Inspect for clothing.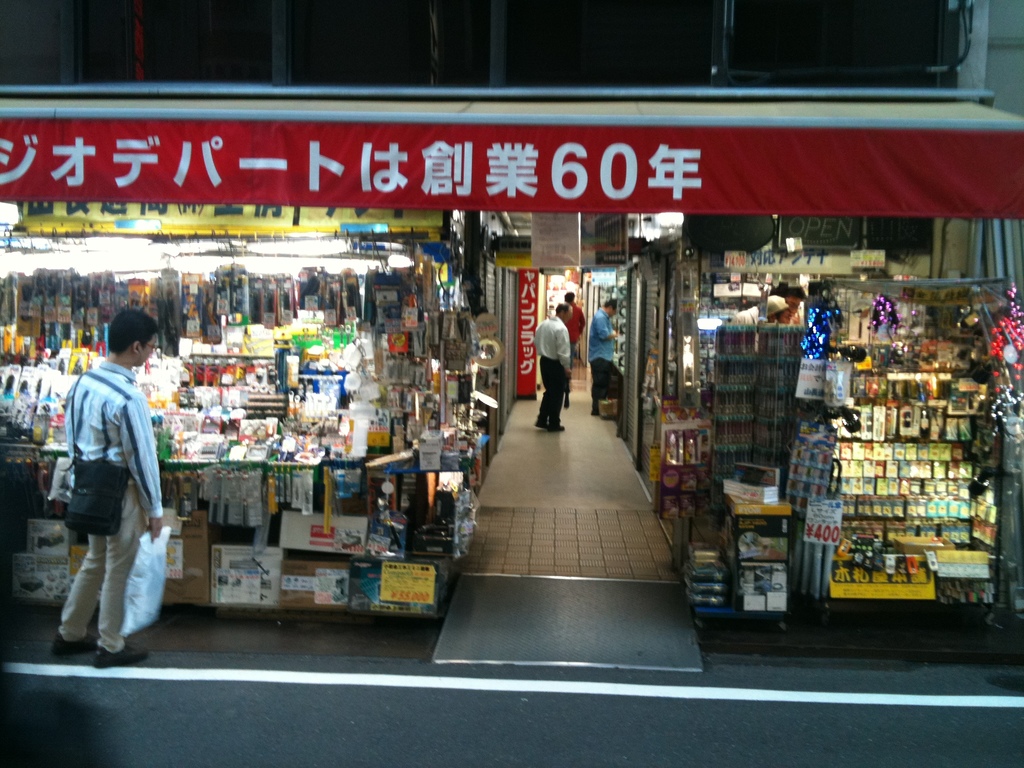
Inspection: 48:335:170:660.
